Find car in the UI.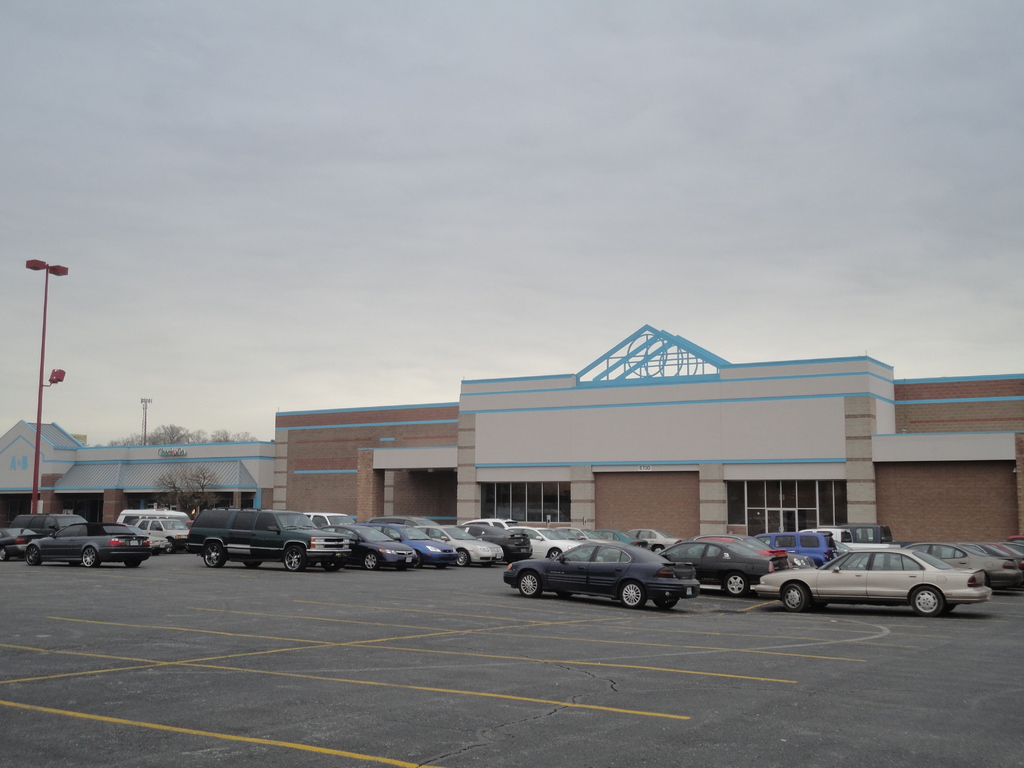
UI element at (566,526,603,545).
